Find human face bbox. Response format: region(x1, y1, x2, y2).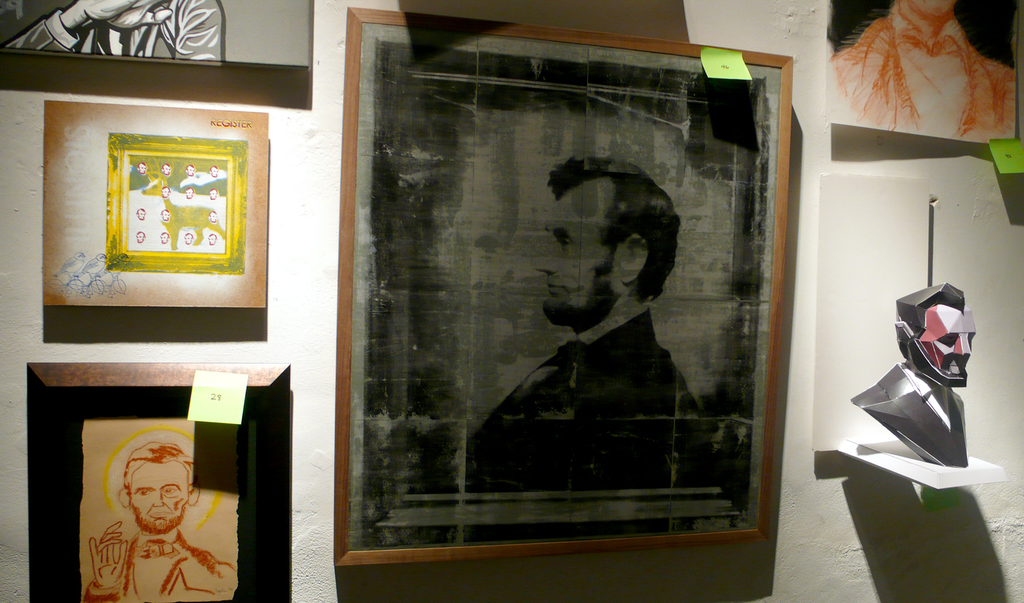
region(920, 305, 975, 380).
